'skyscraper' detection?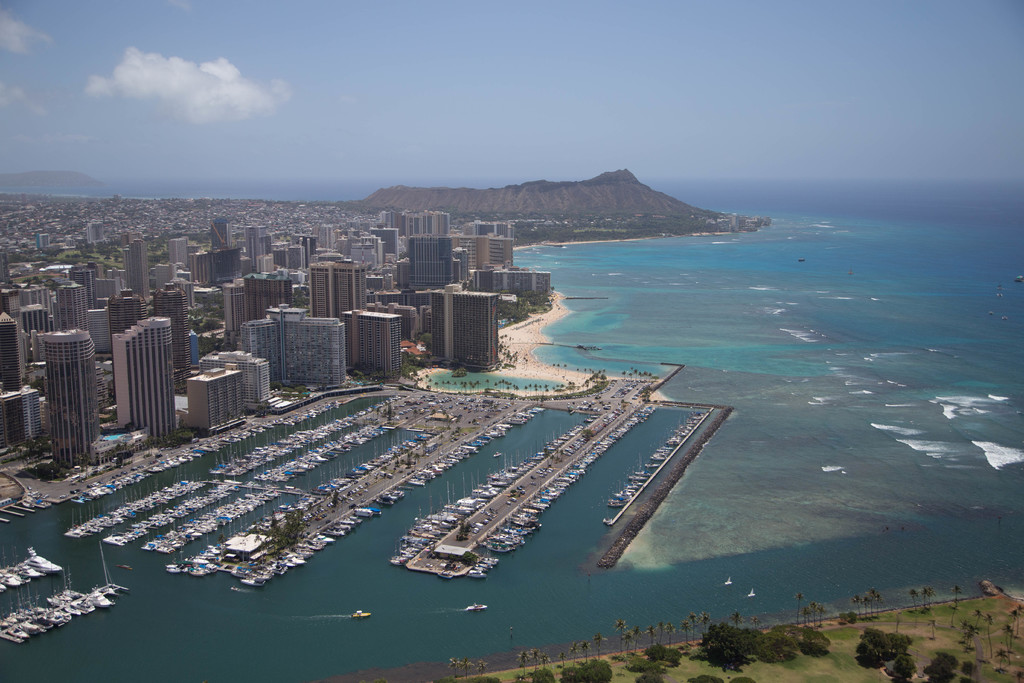
x1=33 y1=234 x2=47 y2=251
